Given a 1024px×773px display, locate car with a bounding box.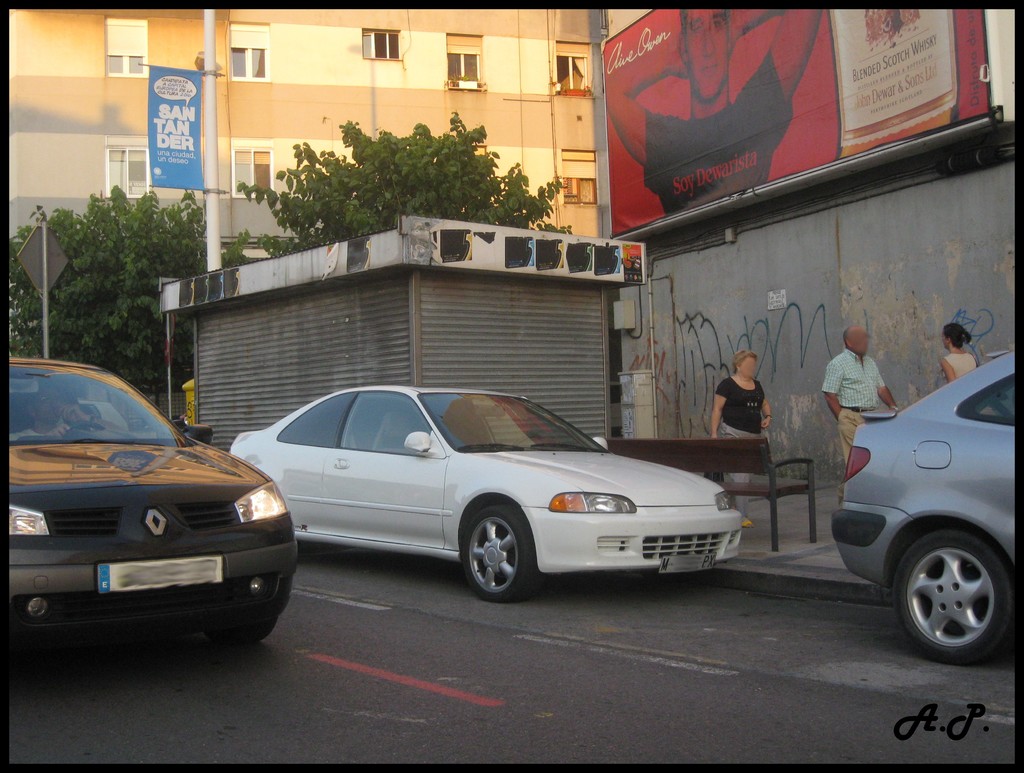
Located: [x1=230, y1=378, x2=746, y2=601].
